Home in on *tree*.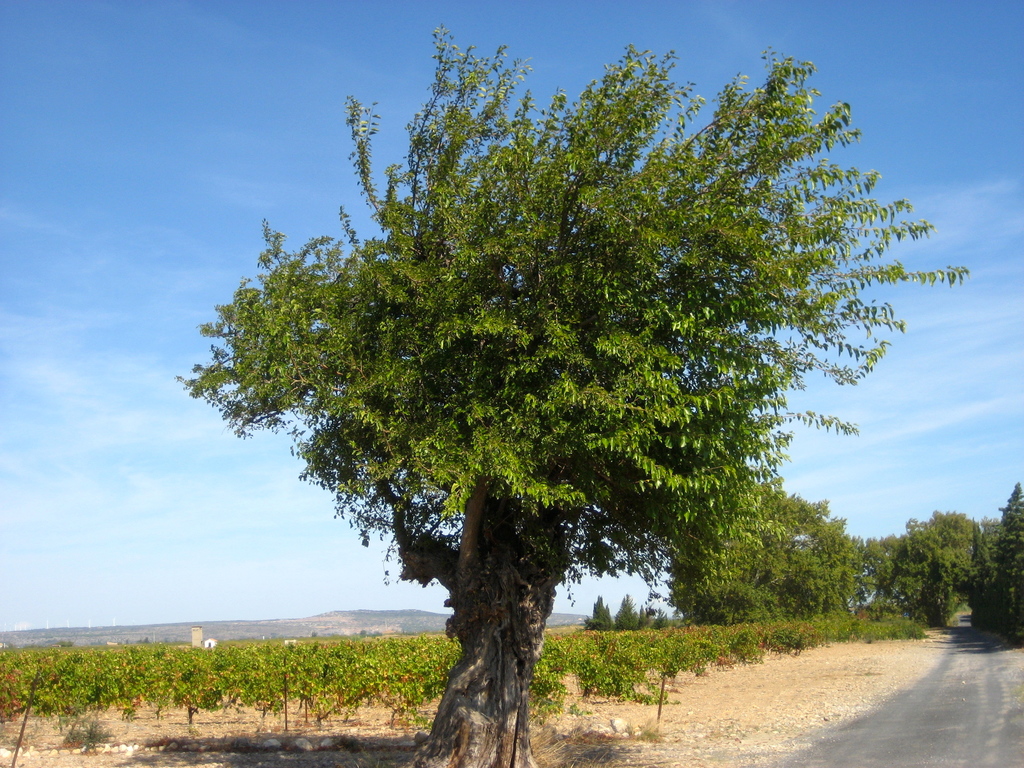
Homed in at 985, 478, 1023, 647.
